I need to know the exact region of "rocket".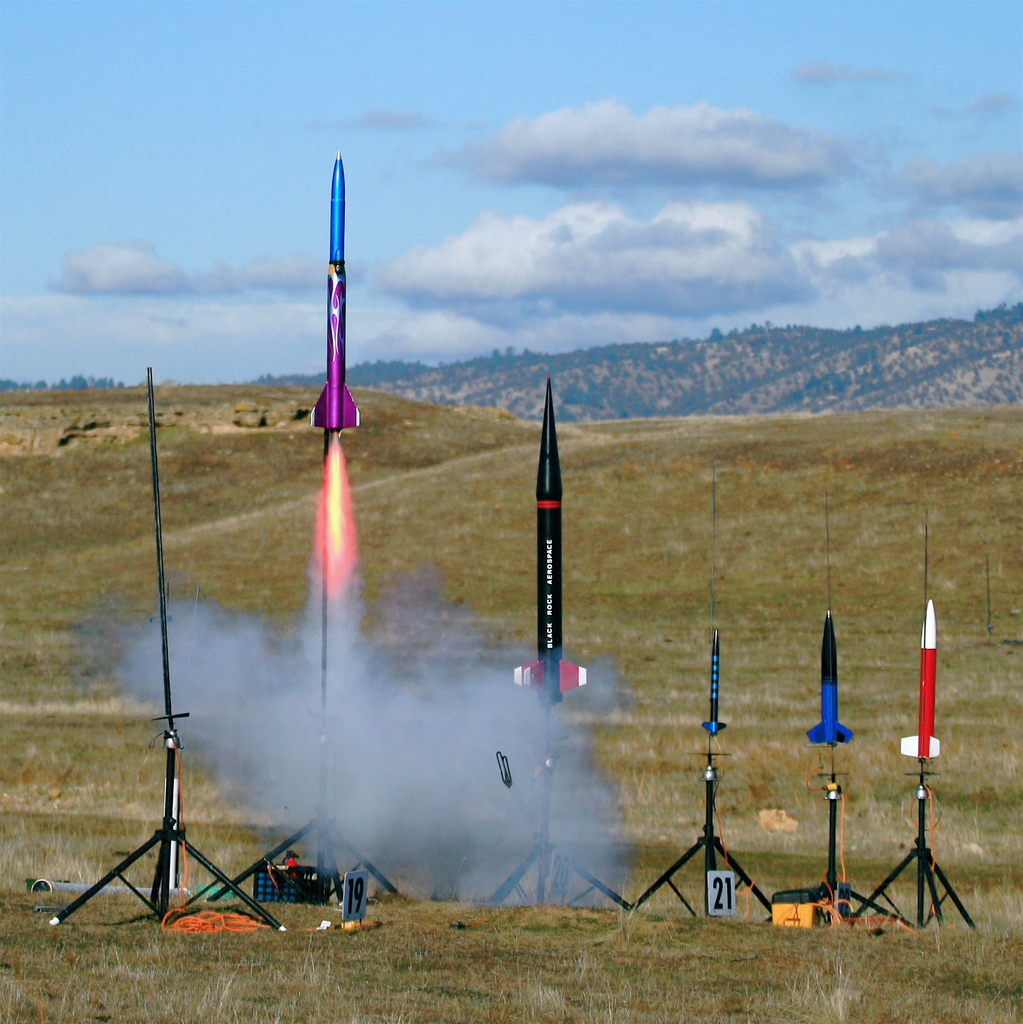
Region: [706,633,727,732].
